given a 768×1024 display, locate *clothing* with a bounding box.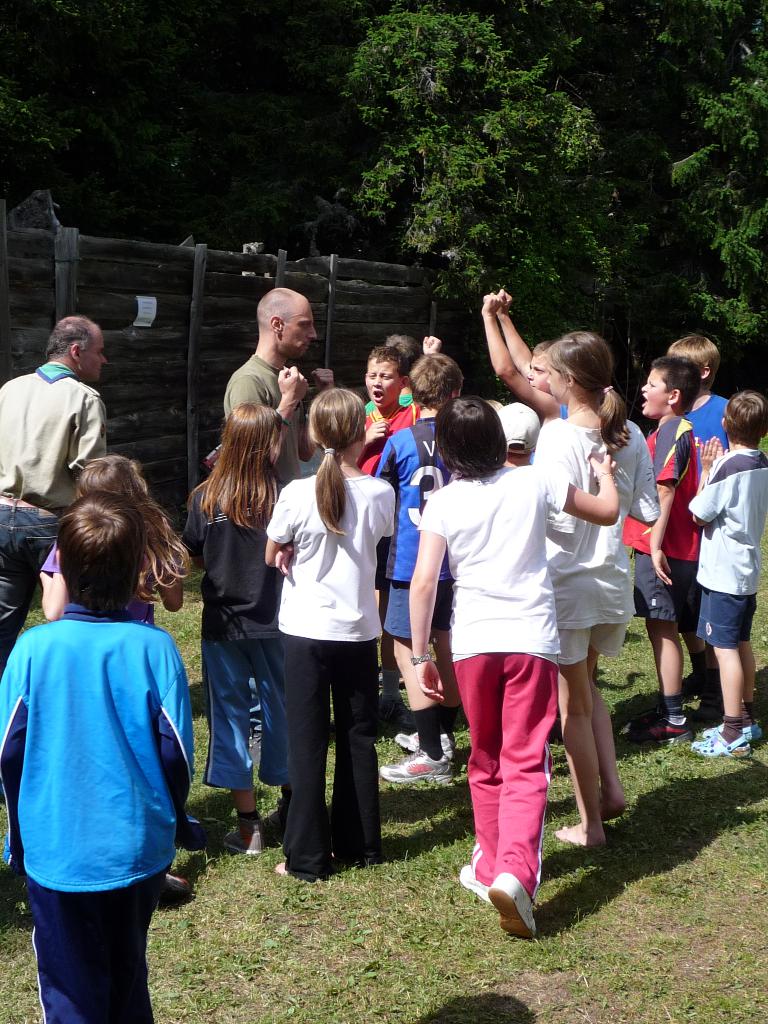
Located: x1=525 y1=409 x2=671 y2=633.
